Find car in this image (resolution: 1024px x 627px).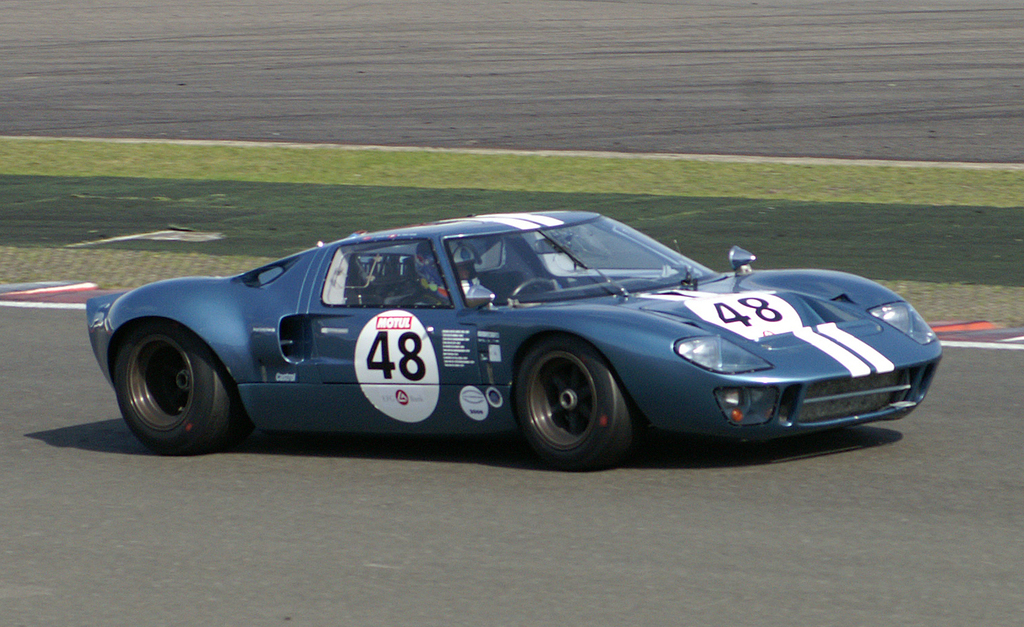
box=[83, 202, 959, 470].
